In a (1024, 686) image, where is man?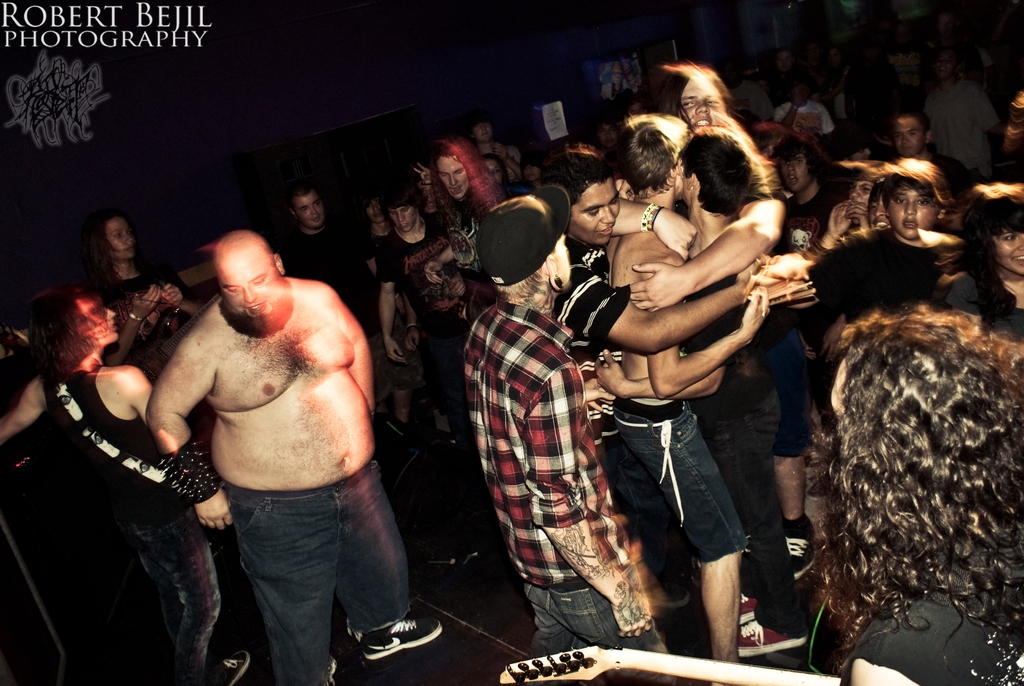
locate(776, 142, 837, 428).
